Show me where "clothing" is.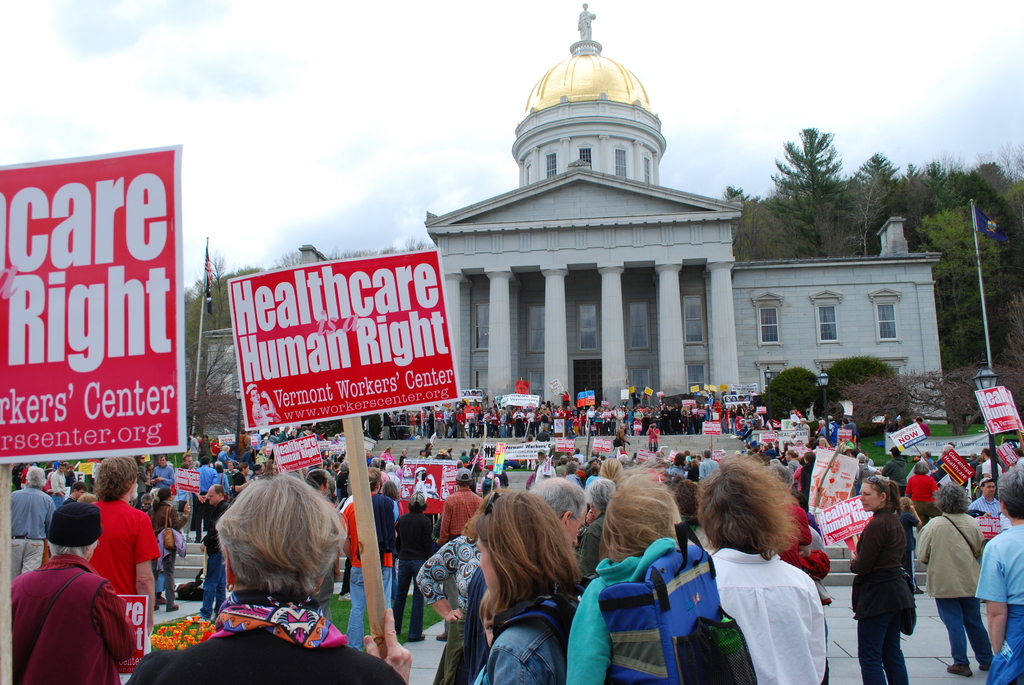
"clothing" is at 192 437 201 461.
